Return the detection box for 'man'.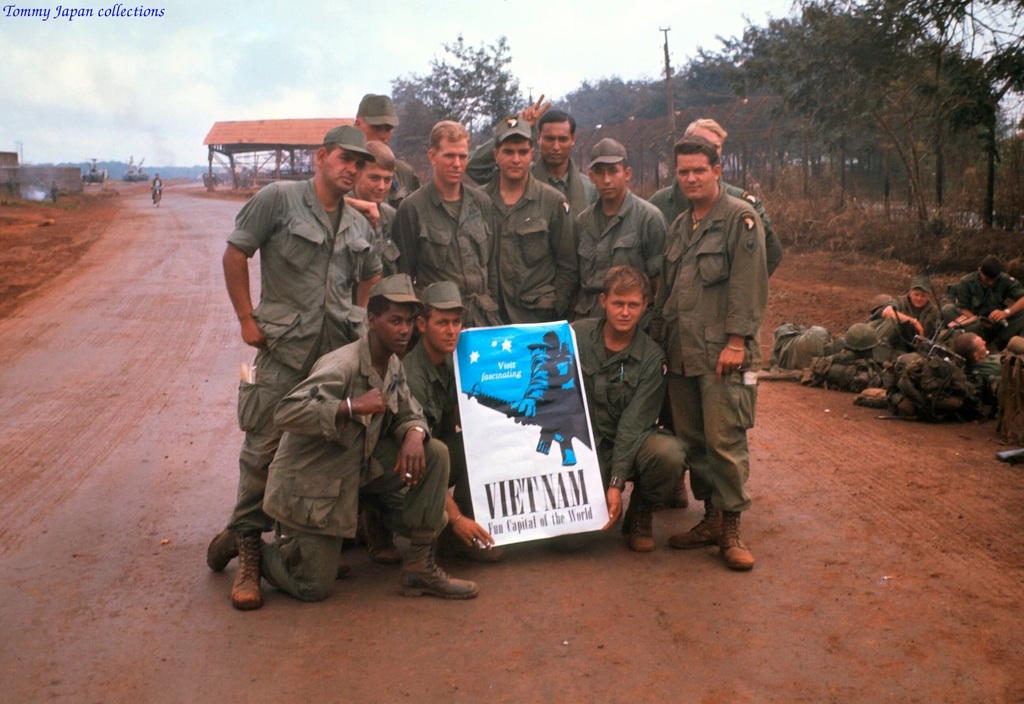
(left=949, top=330, right=1012, bottom=398).
